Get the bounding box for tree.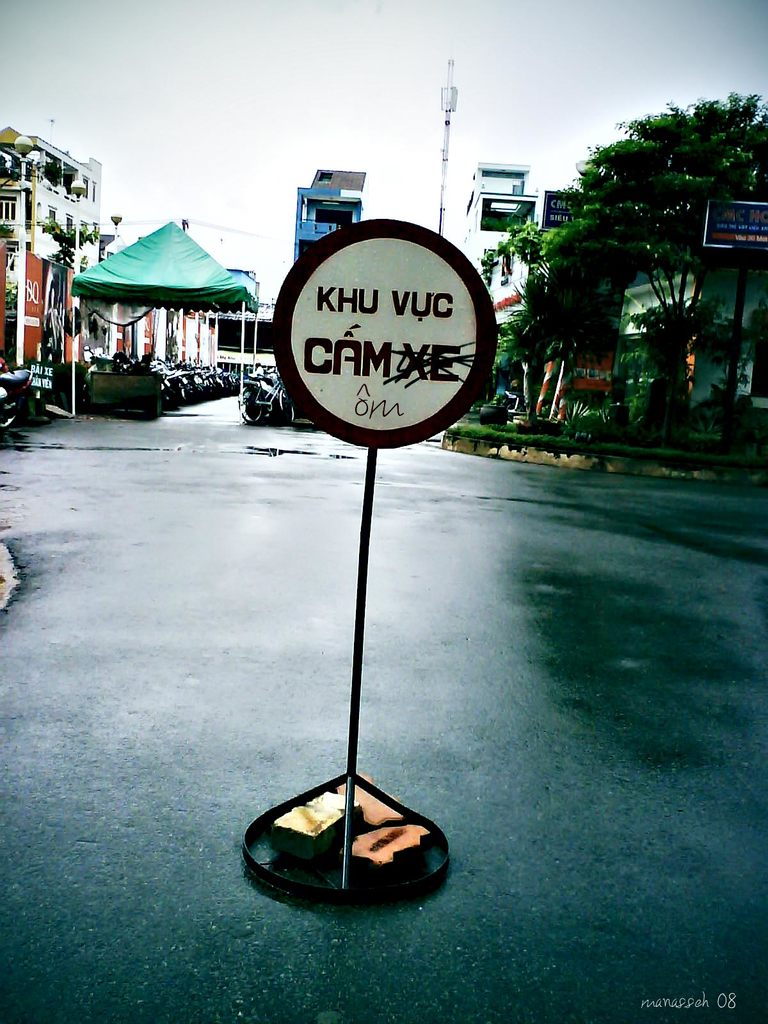
x1=38, y1=215, x2=104, y2=268.
